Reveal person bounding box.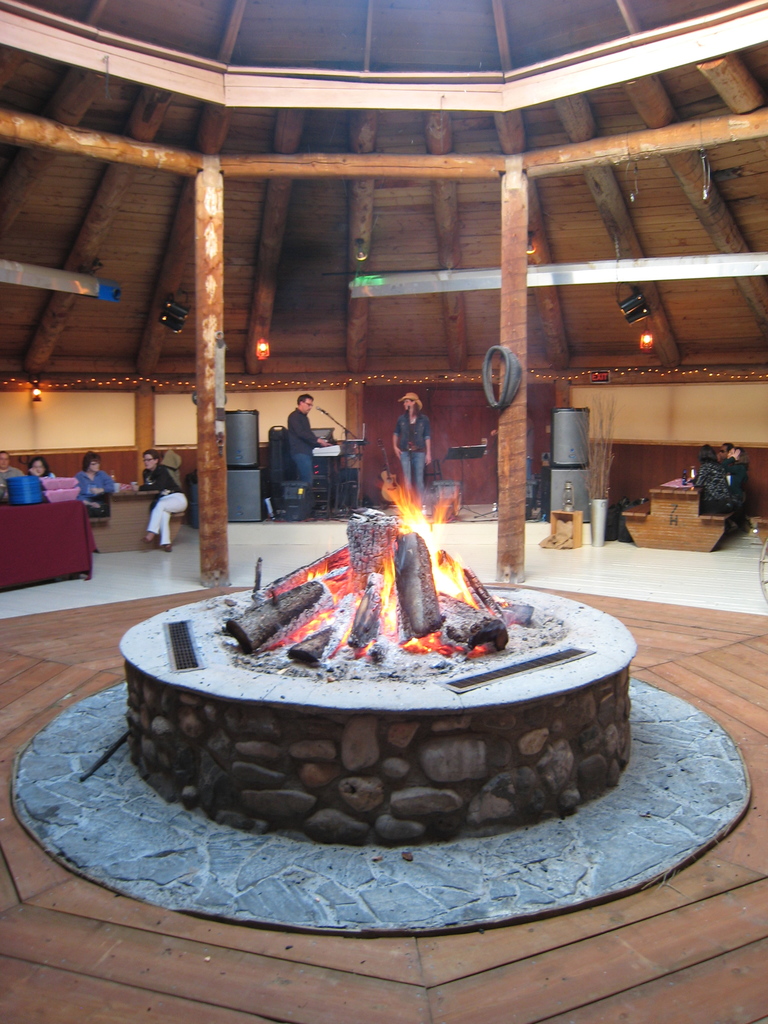
Revealed: 128,452,191,554.
